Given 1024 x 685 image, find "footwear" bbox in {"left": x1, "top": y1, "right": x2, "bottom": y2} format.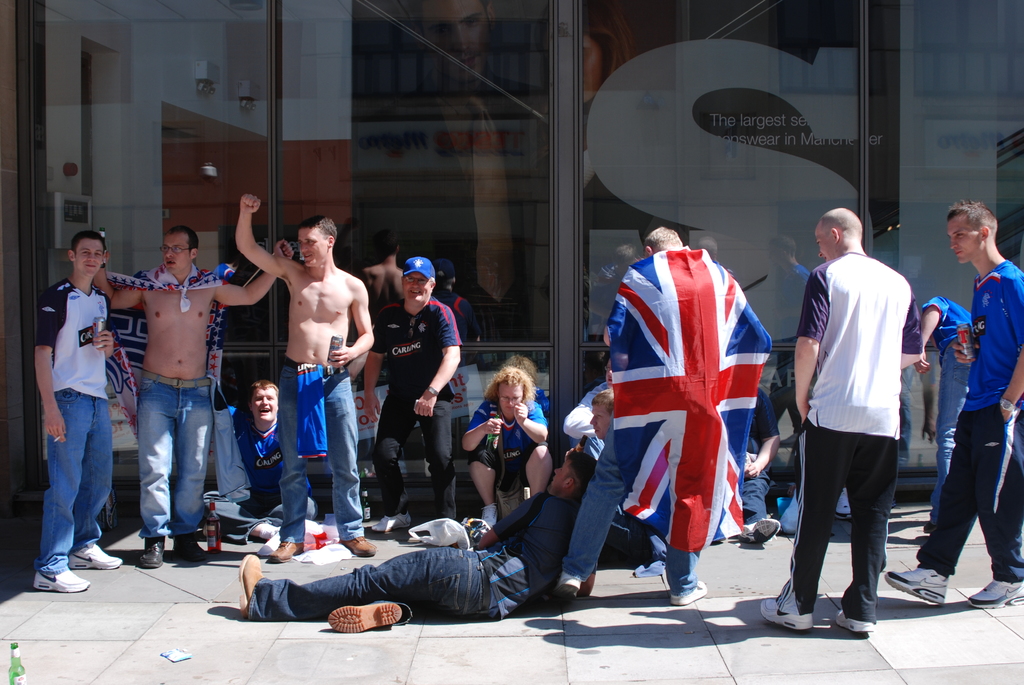
{"left": 269, "top": 540, "right": 303, "bottom": 563}.
